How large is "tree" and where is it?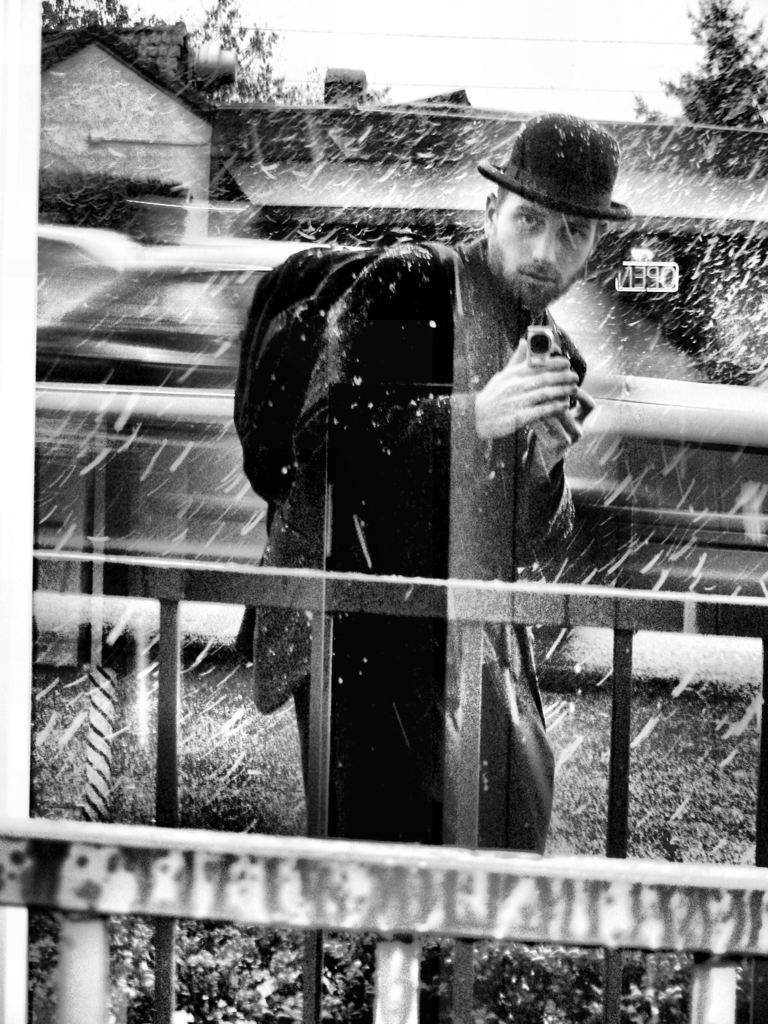
Bounding box: <region>186, 0, 338, 106</region>.
